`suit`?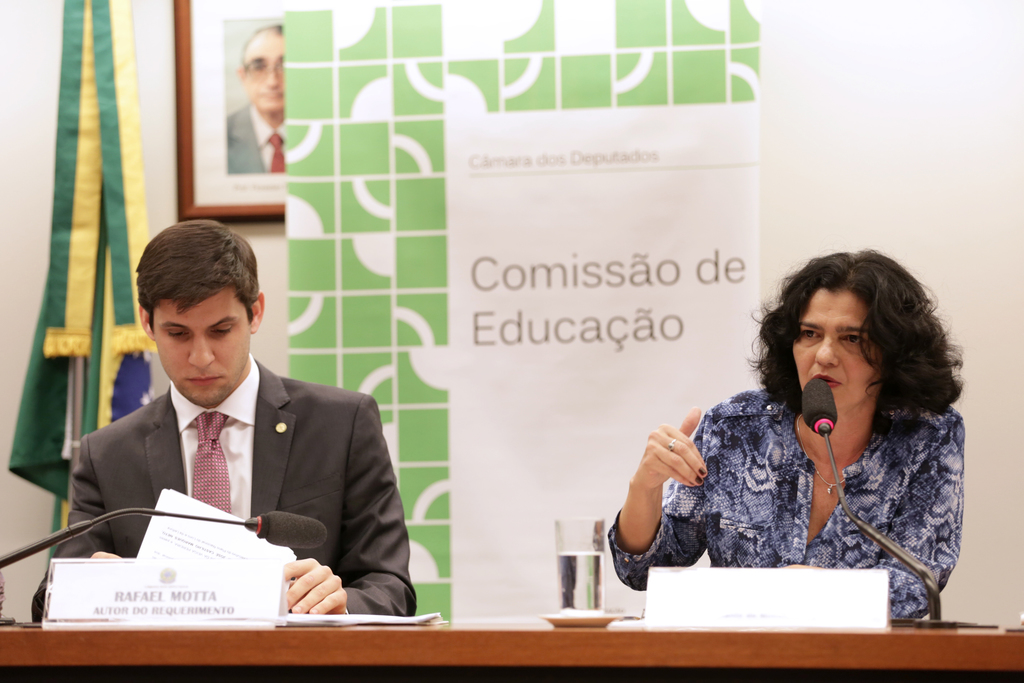
region(163, 290, 424, 621)
